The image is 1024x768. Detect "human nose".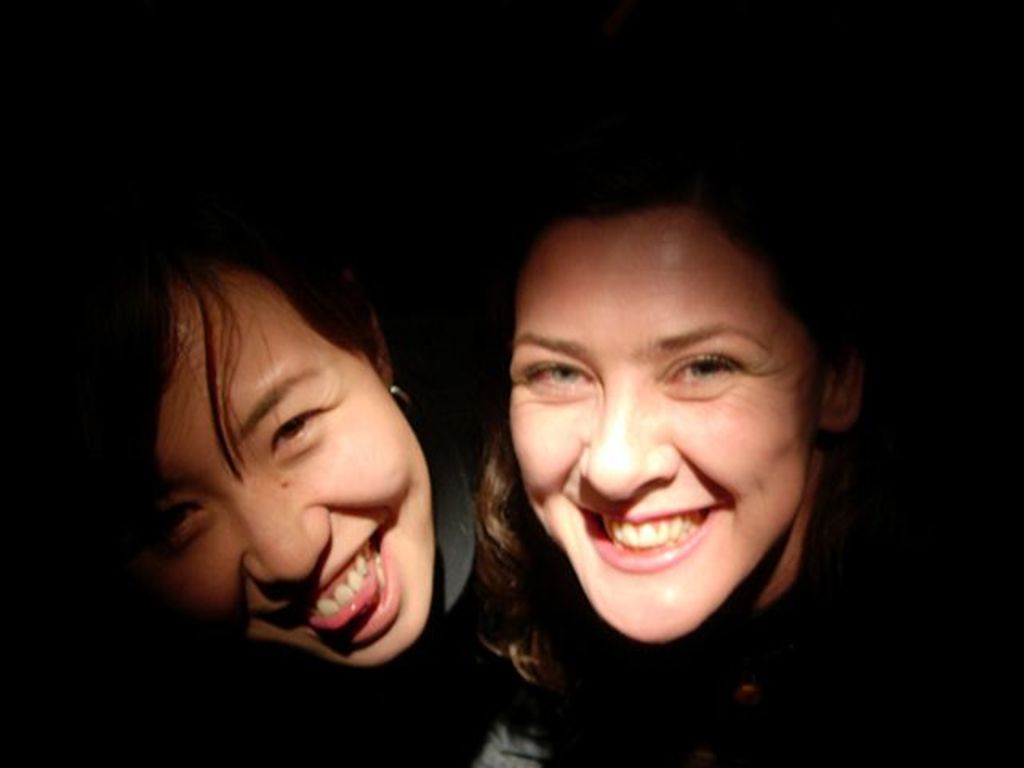
Detection: bbox=(576, 374, 680, 496).
